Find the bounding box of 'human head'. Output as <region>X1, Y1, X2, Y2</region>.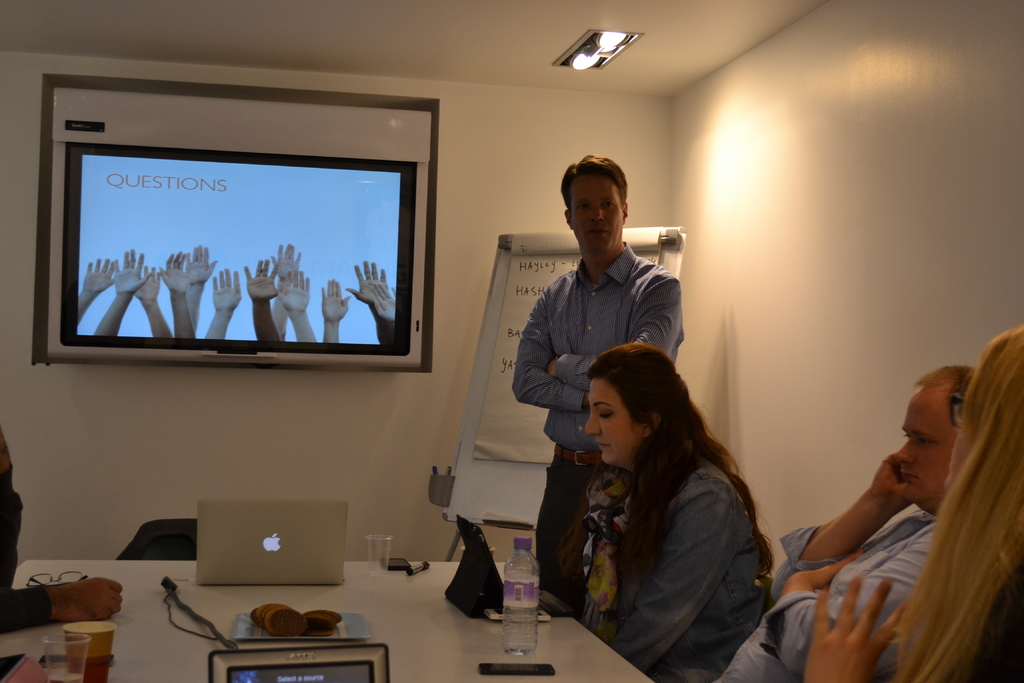
<region>582, 346, 691, 467</region>.
